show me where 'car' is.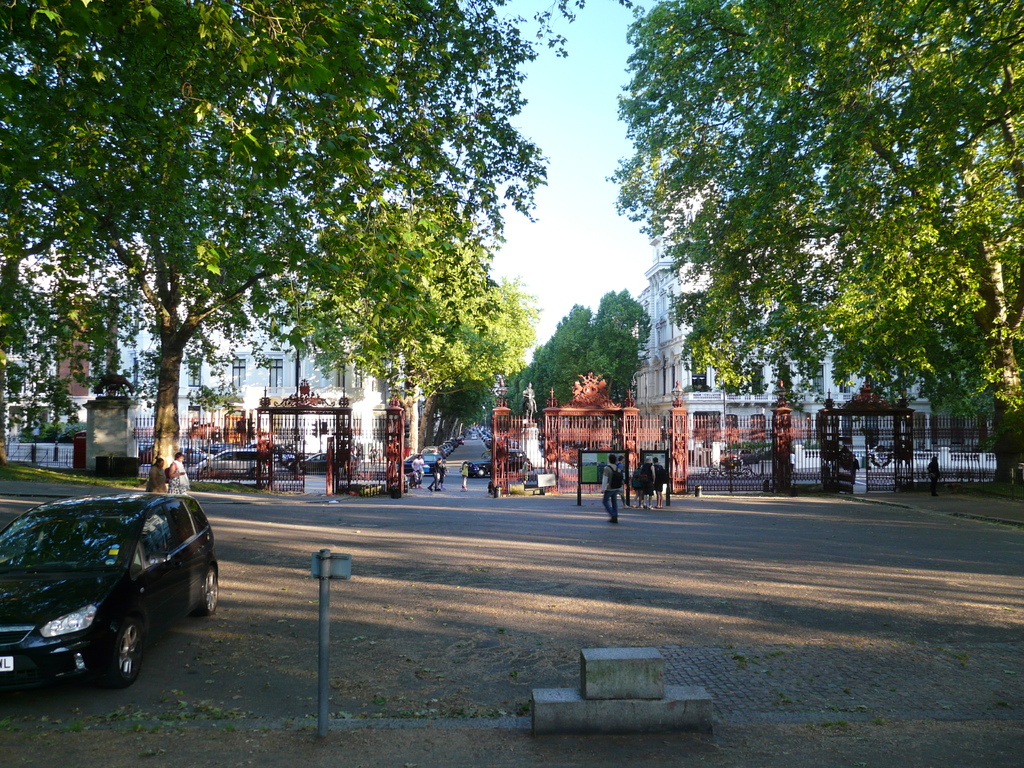
'car' is at (x1=0, y1=492, x2=221, y2=695).
